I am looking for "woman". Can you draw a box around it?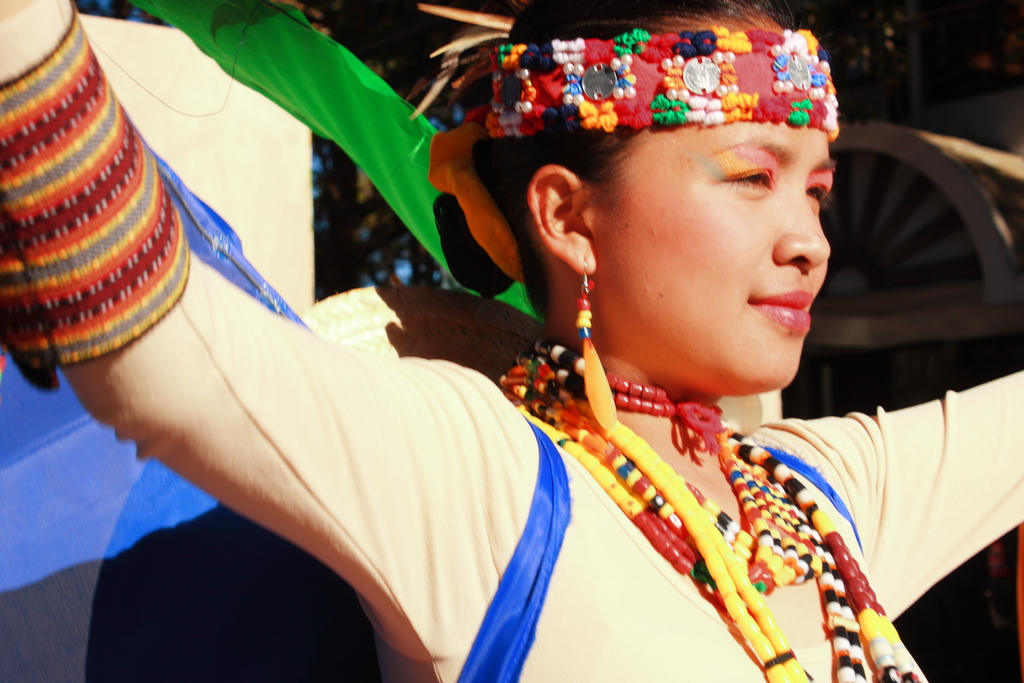
Sure, the bounding box is rect(0, 0, 1023, 682).
